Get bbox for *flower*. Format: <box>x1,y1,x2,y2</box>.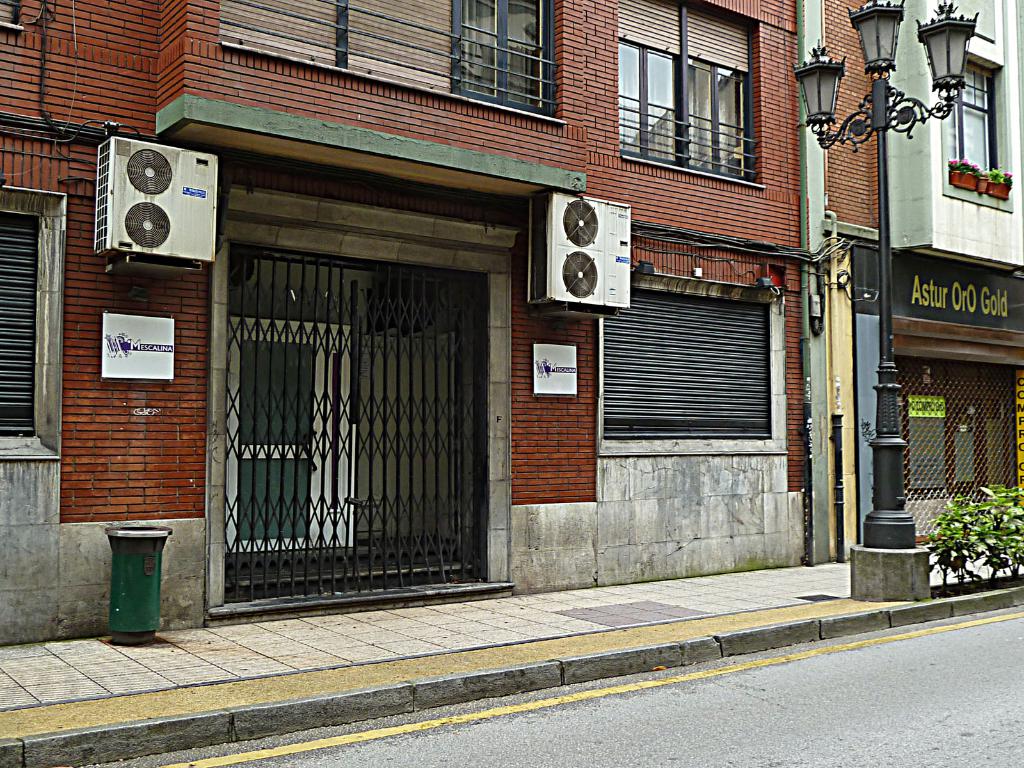
<box>1003,170,1017,180</box>.
